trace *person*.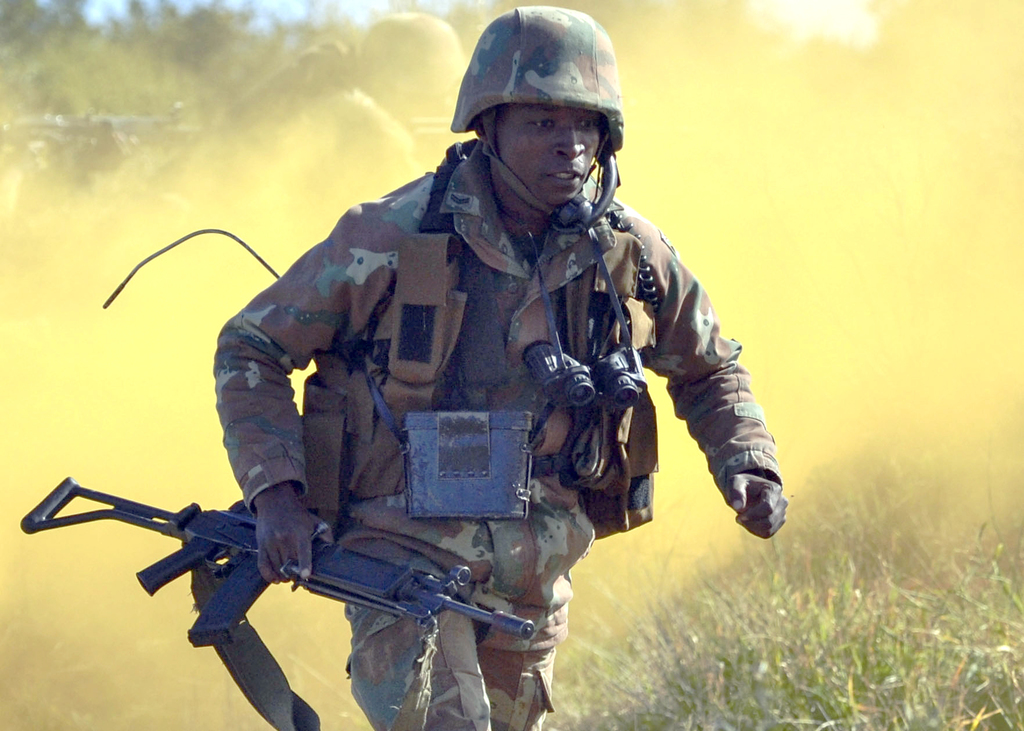
Traced to x1=182, y1=82, x2=760, y2=648.
